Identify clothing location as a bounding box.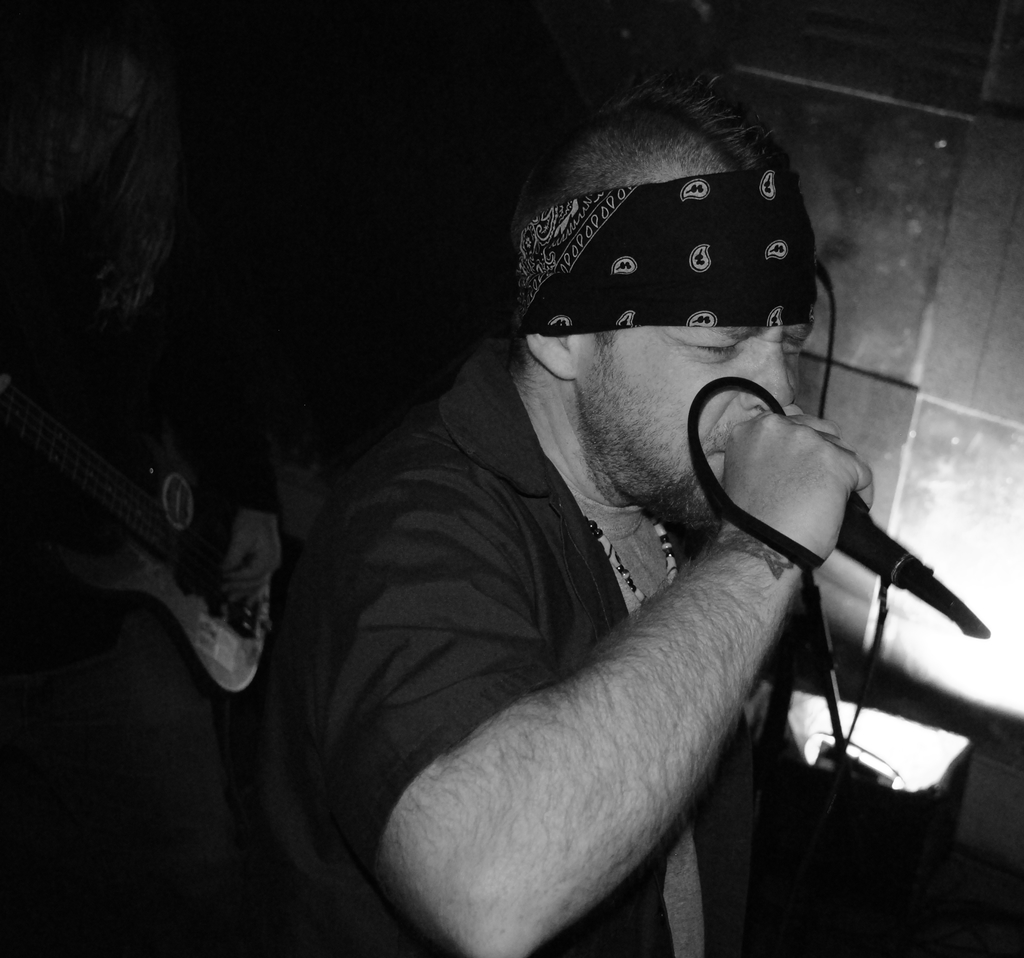
289, 259, 881, 923.
